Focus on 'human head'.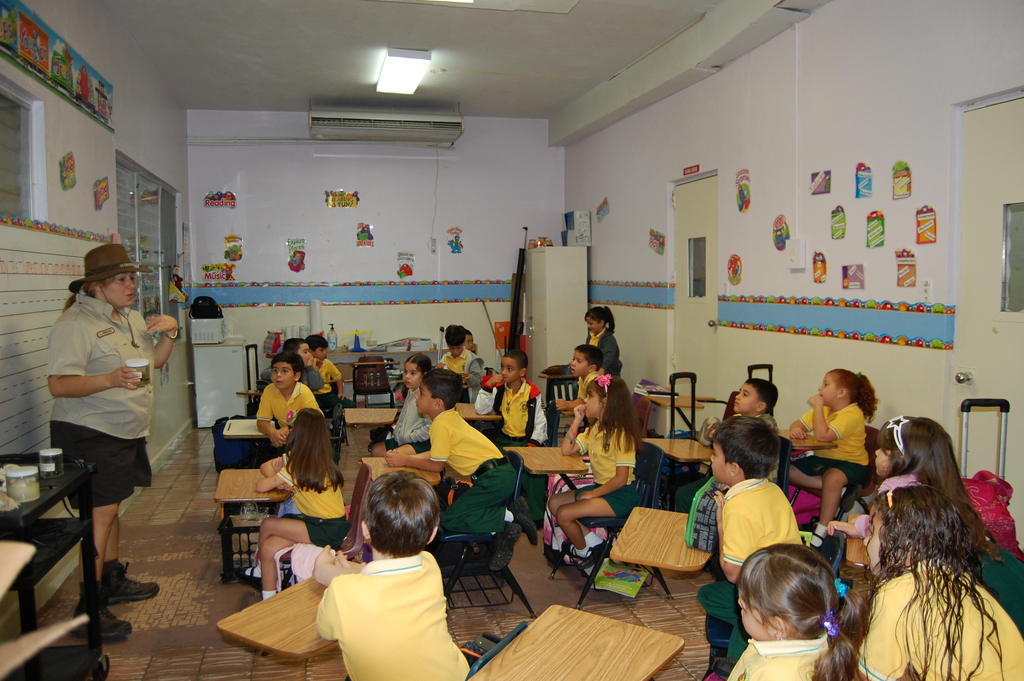
Focused at x1=447, y1=325, x2=467, y2=356.
